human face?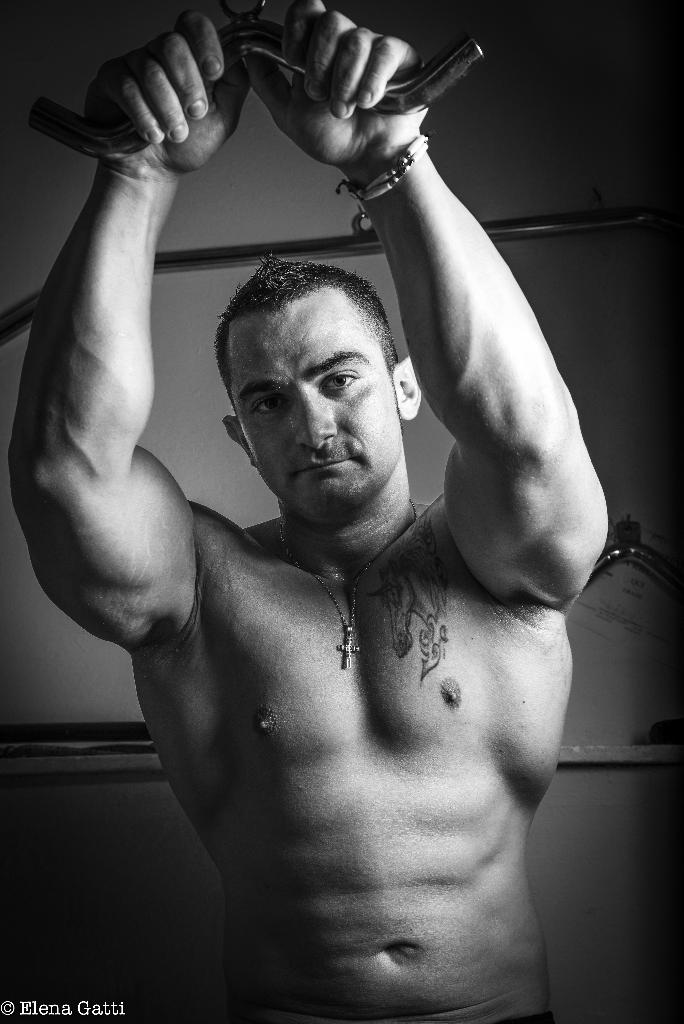
219:282:403:524
